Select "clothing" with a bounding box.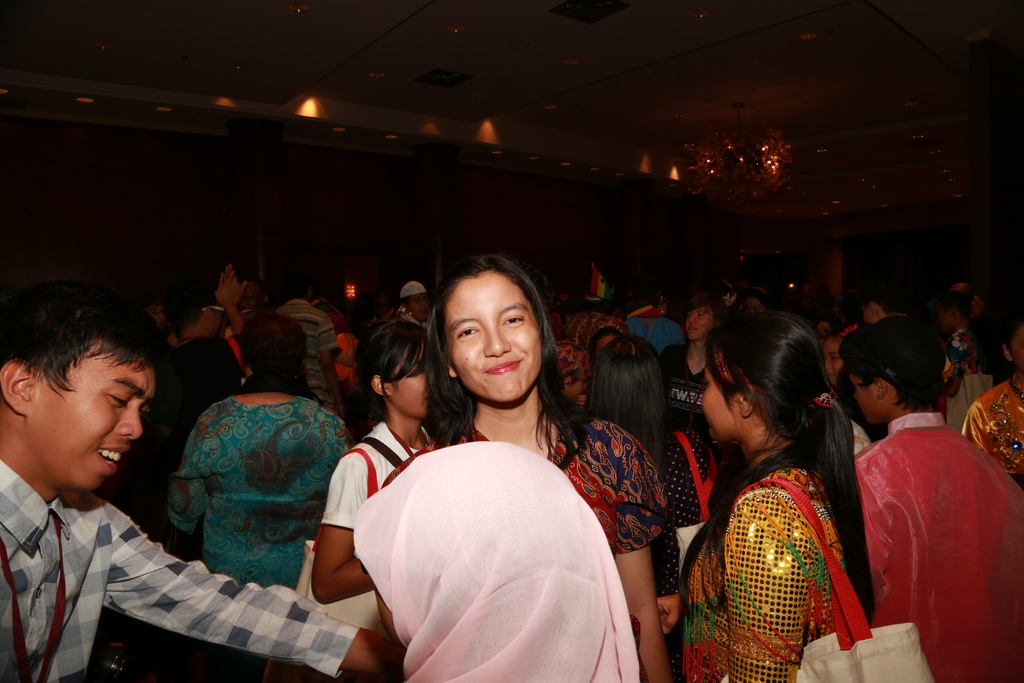
[left=865, top=409, right=1012, bottom=671].
